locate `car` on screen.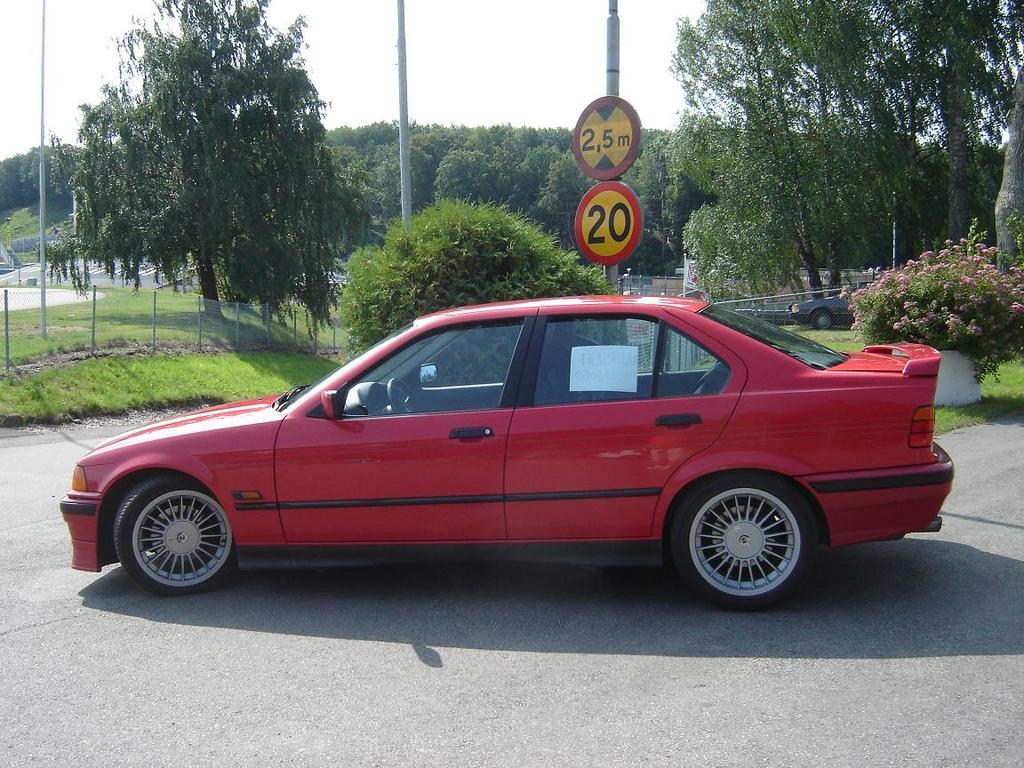
On screen at {"x1": 54, "y1": 289, "x2": 957, "y2": 590}.
